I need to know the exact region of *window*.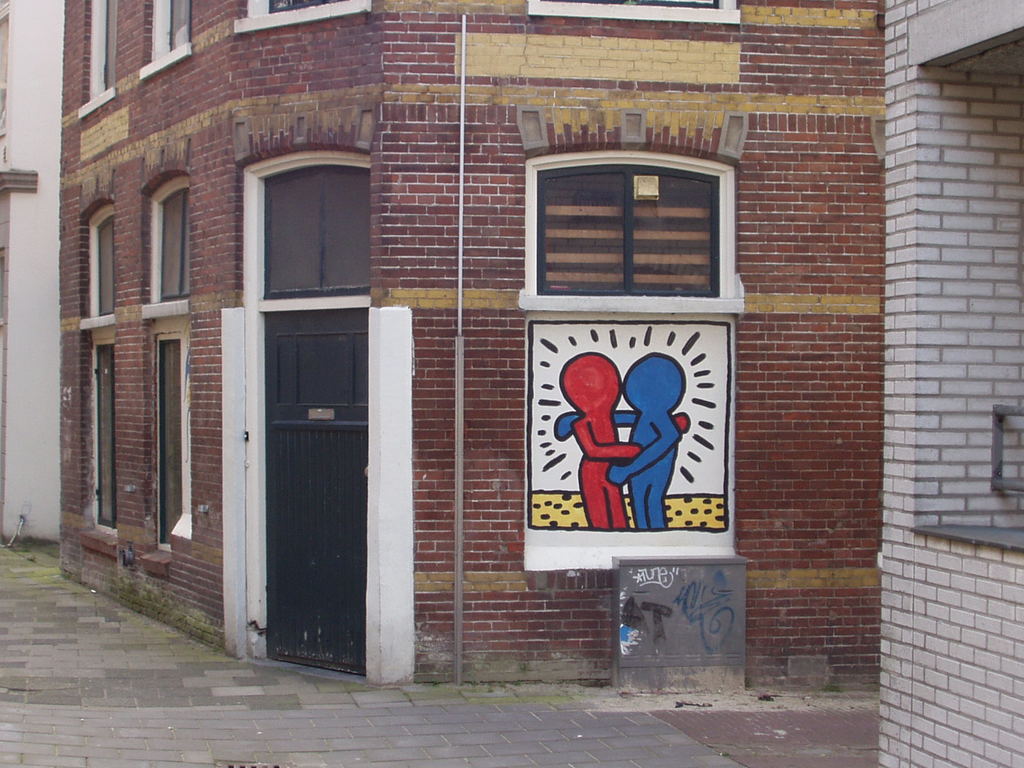
Region: (left=75, top=6, right=116, bottom=120).
